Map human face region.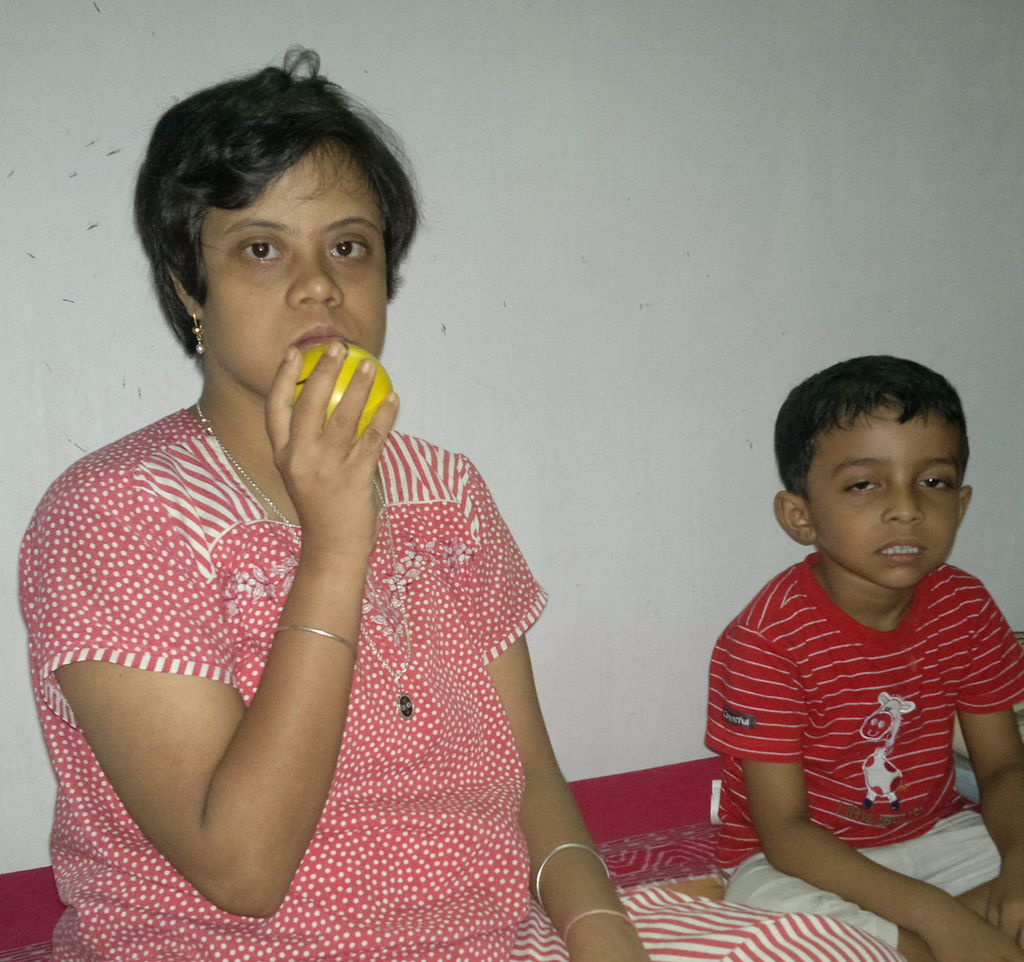
Mapped to (807,404,960,587).
